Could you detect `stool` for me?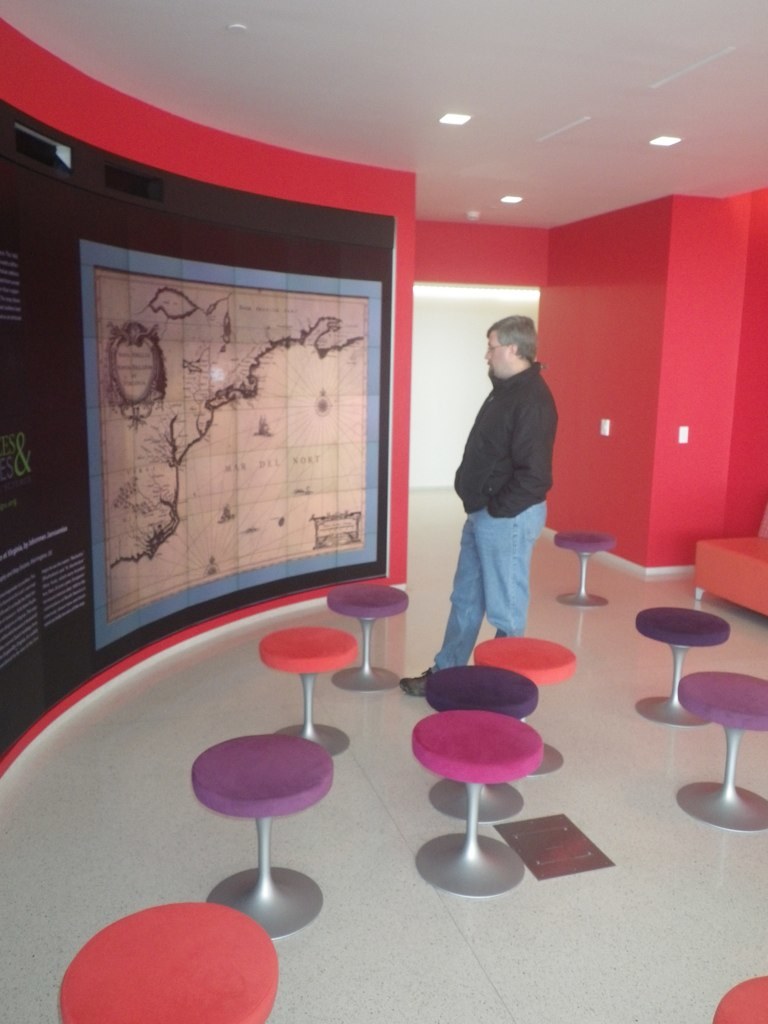
Detection result: <box>330,582,405,690</box>.
